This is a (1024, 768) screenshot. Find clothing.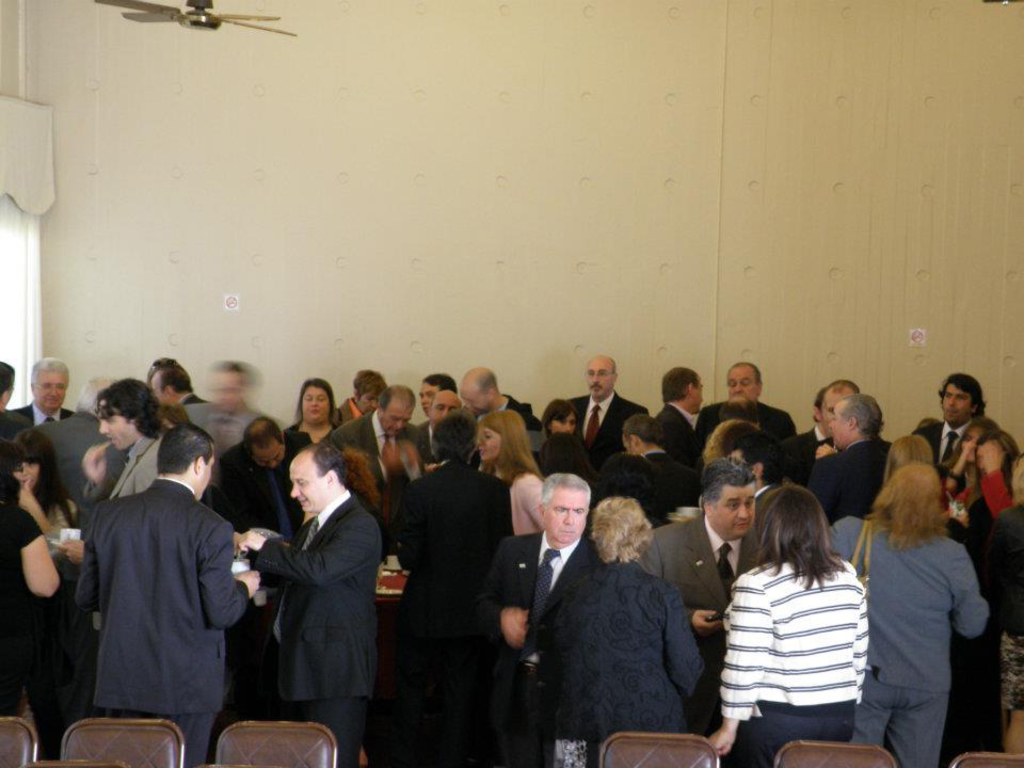
Bounding box: region(226, 452, 374, 752).
